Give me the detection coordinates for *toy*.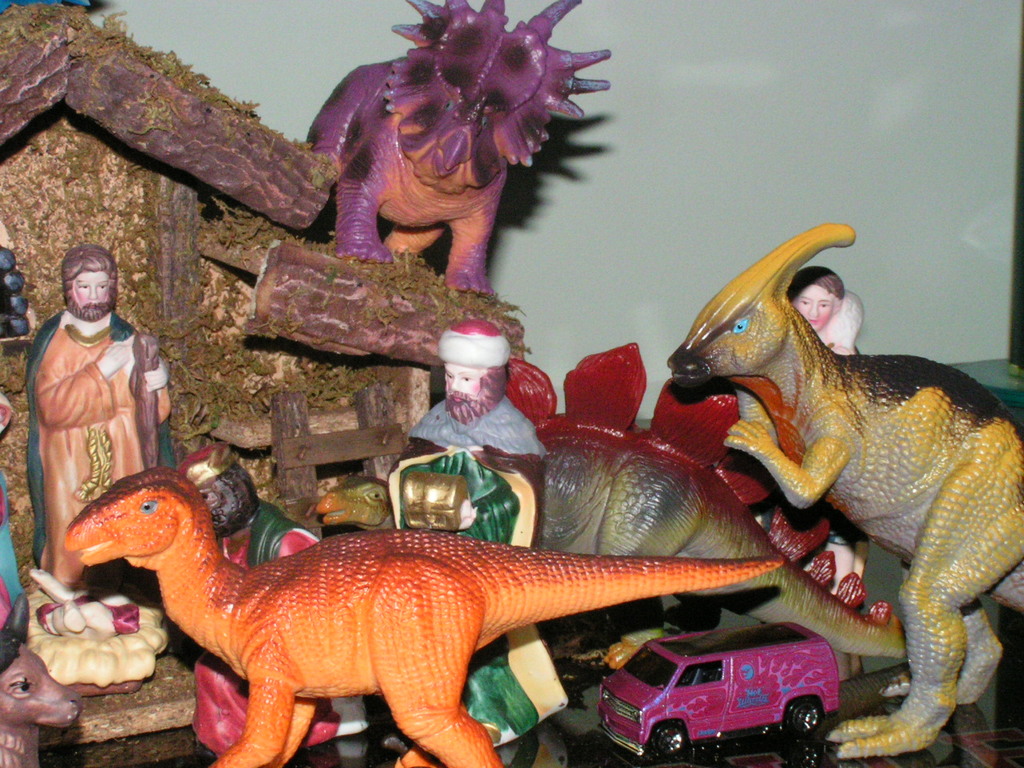
(x1=314, y1=344, x2=910, y2=666).
